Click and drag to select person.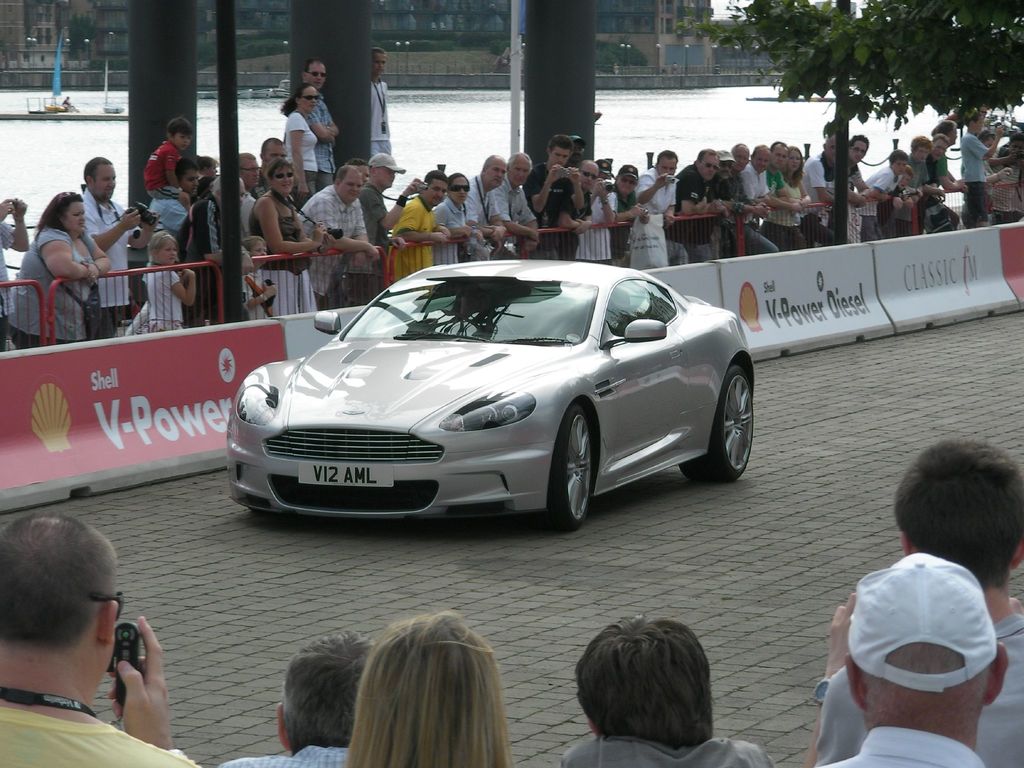
Selection: 29:166:99:339.
